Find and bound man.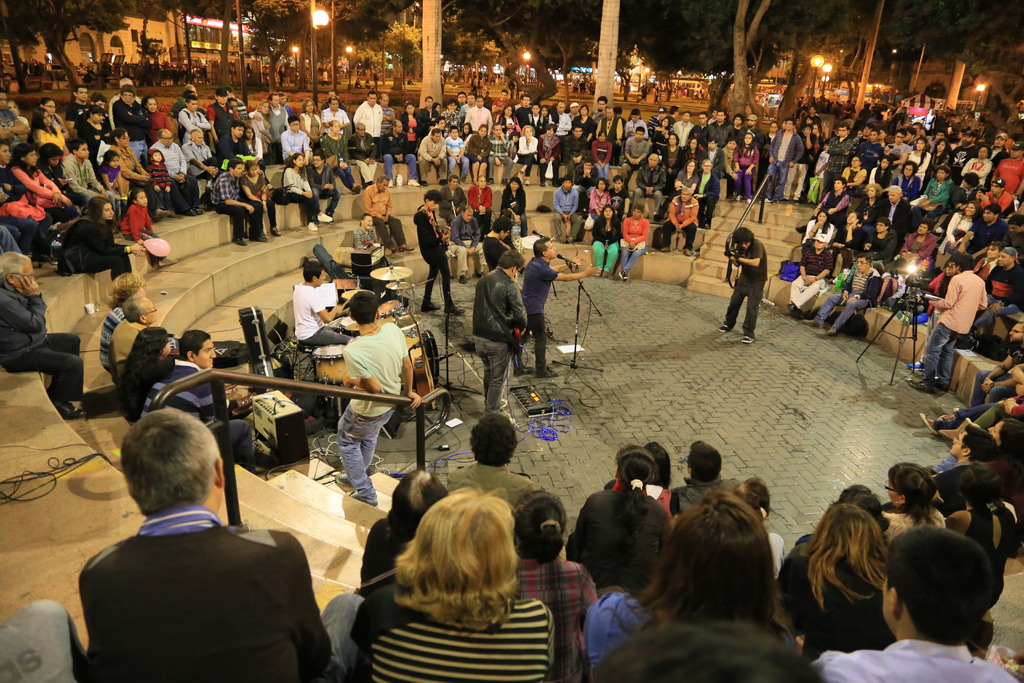
Bound: {"x1": 902, "y1": 223, "x2": 940, "y2": 274}.
